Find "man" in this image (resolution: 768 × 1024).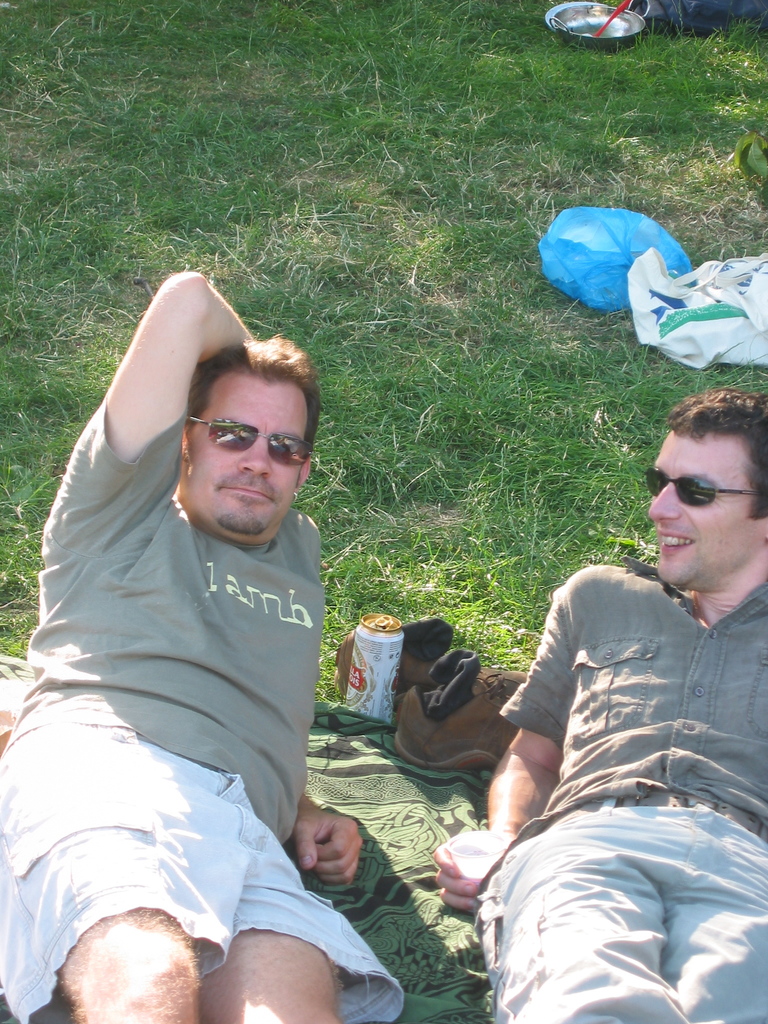
[x1=465, y1=412, x2=755, y2=1014].
